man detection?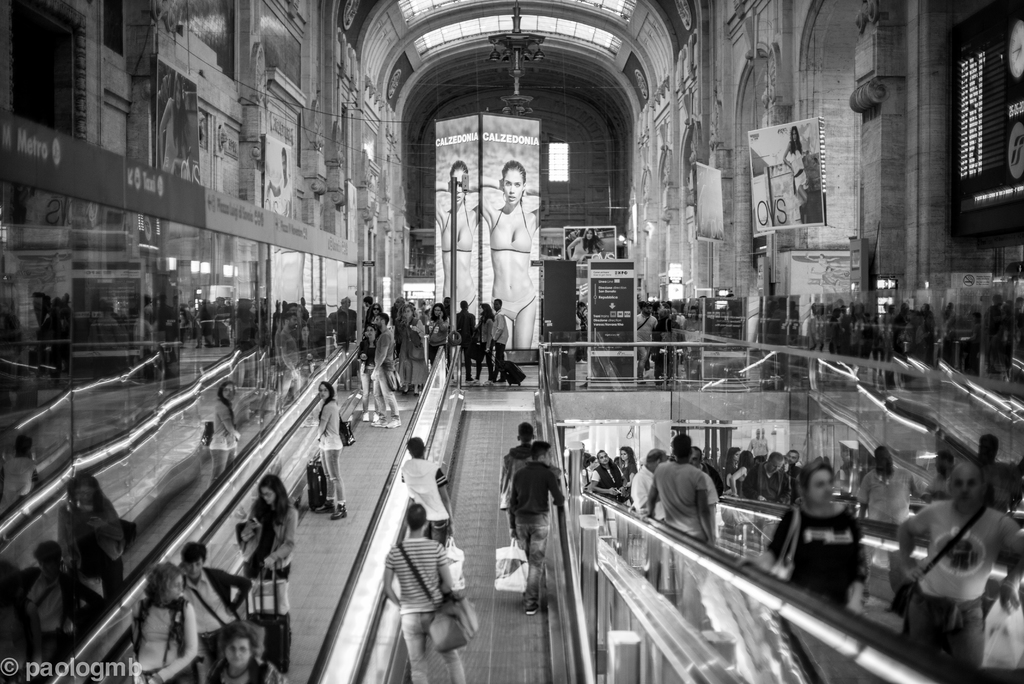
(441,295,451,332)
